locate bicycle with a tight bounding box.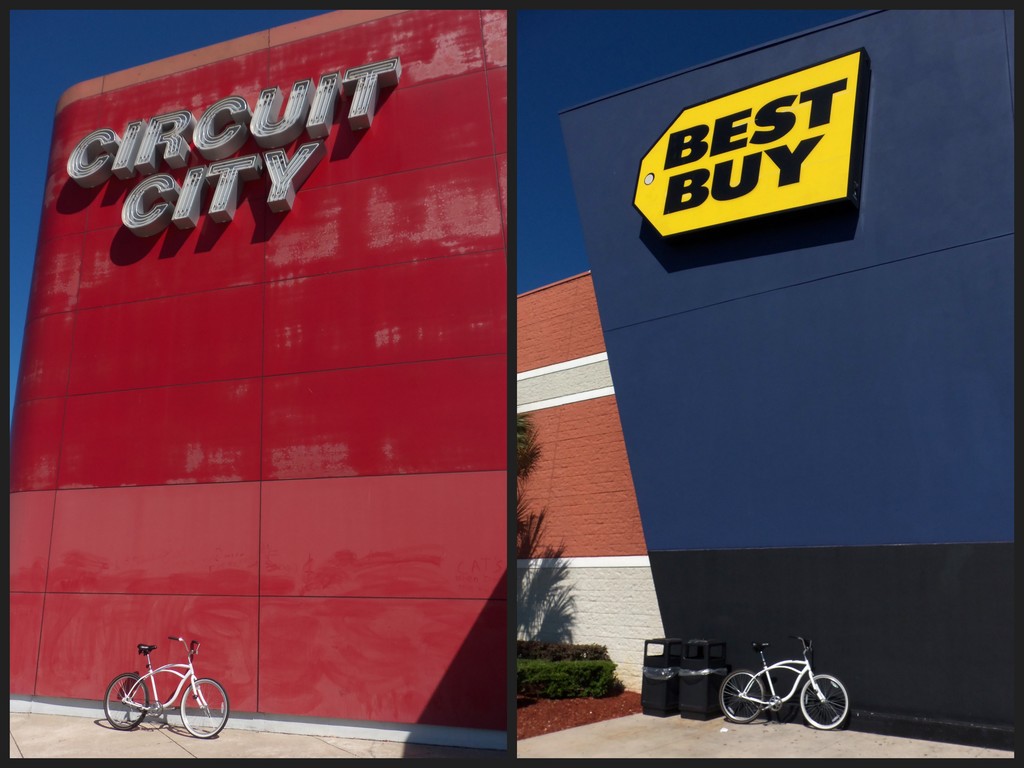
<box>718,634,849,729</box>.
